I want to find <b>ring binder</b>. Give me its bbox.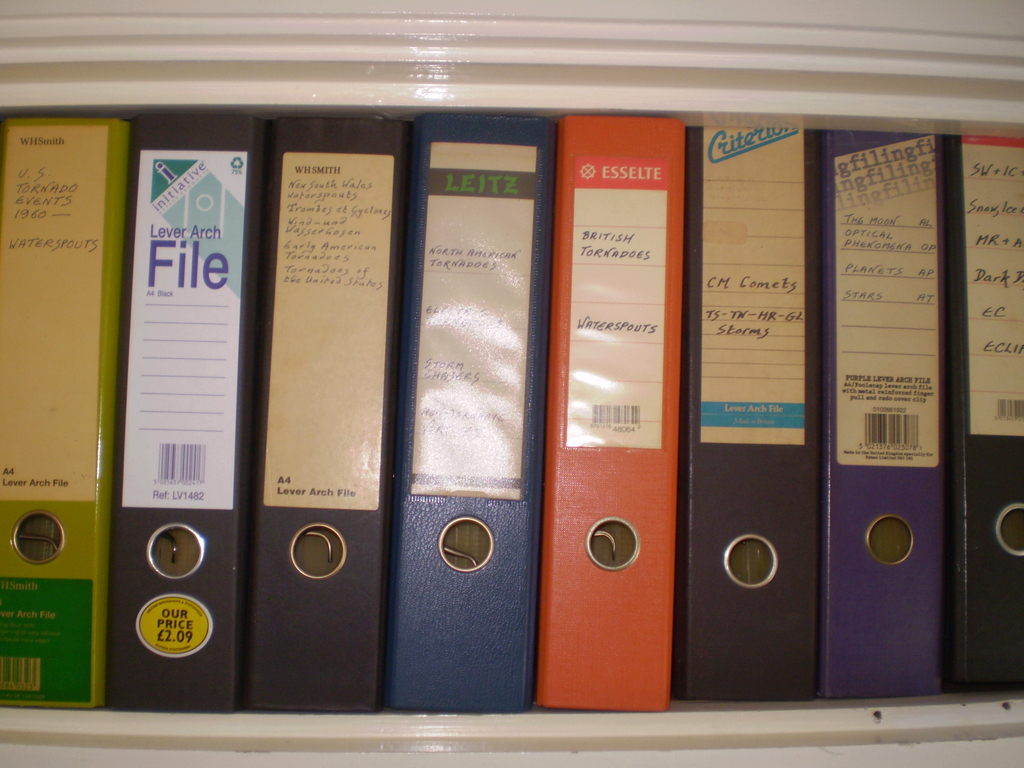
300, 529, 333, 564.
